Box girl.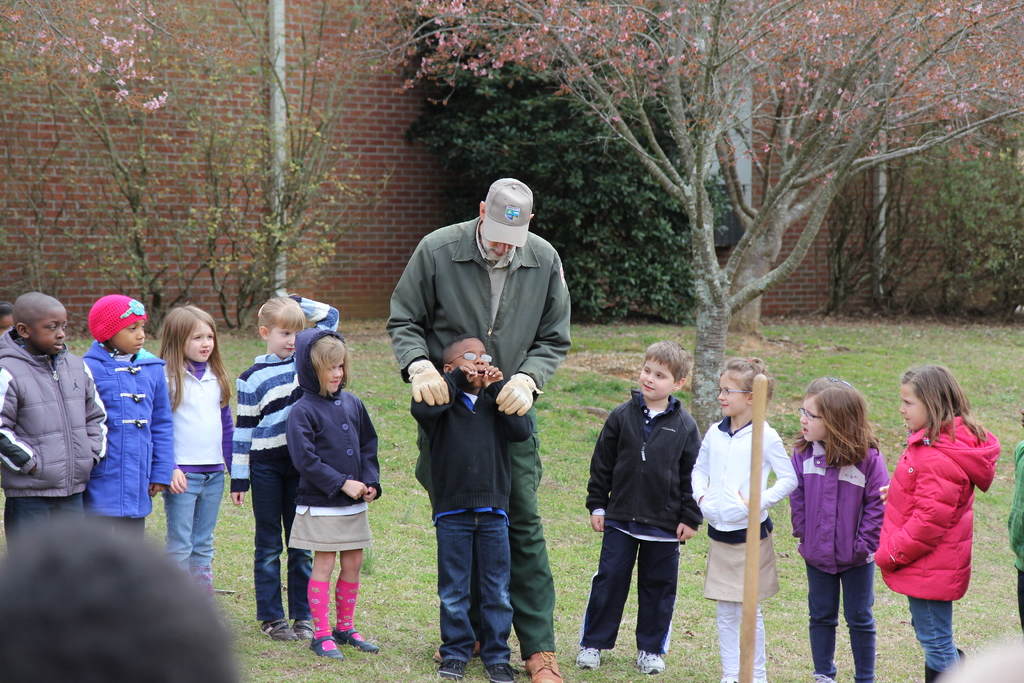
left=883, top=363, right=1002, bottom=682.
